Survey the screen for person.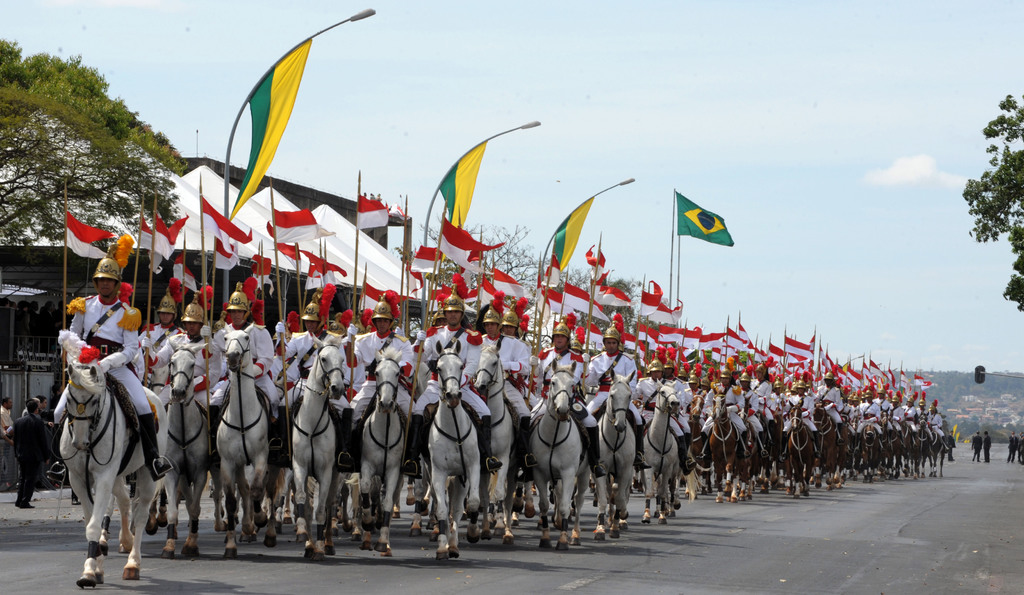
Survey found: 501,325,541,406.
